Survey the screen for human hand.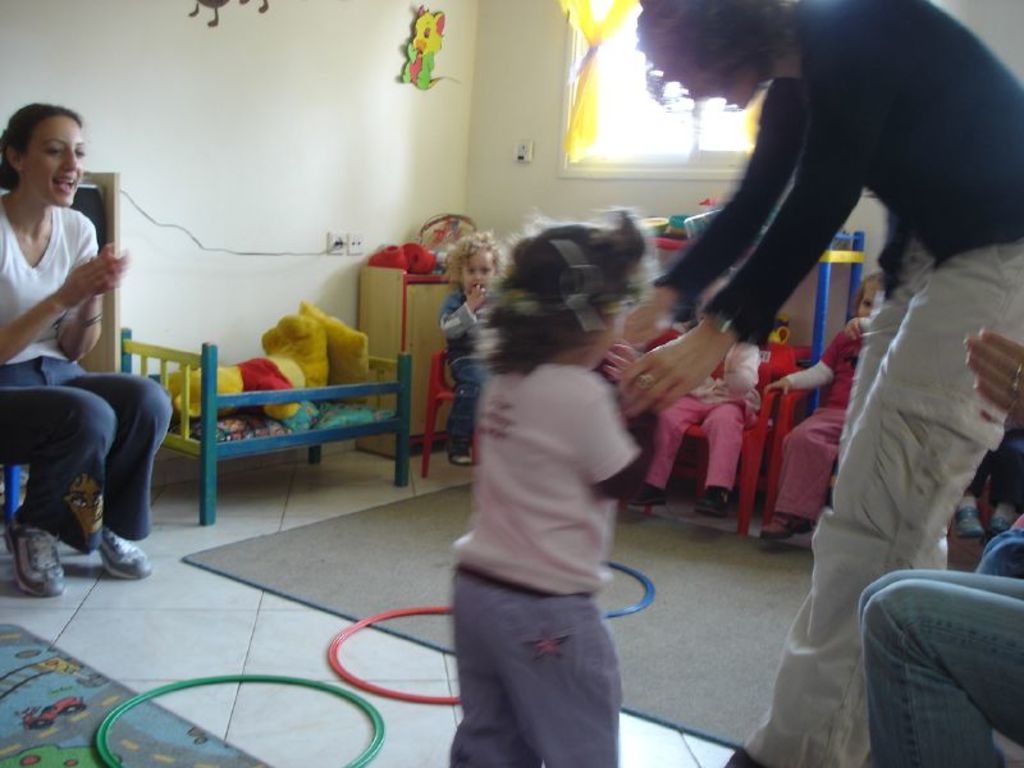
Survey found: select_region(598, 346, 639, 387).
